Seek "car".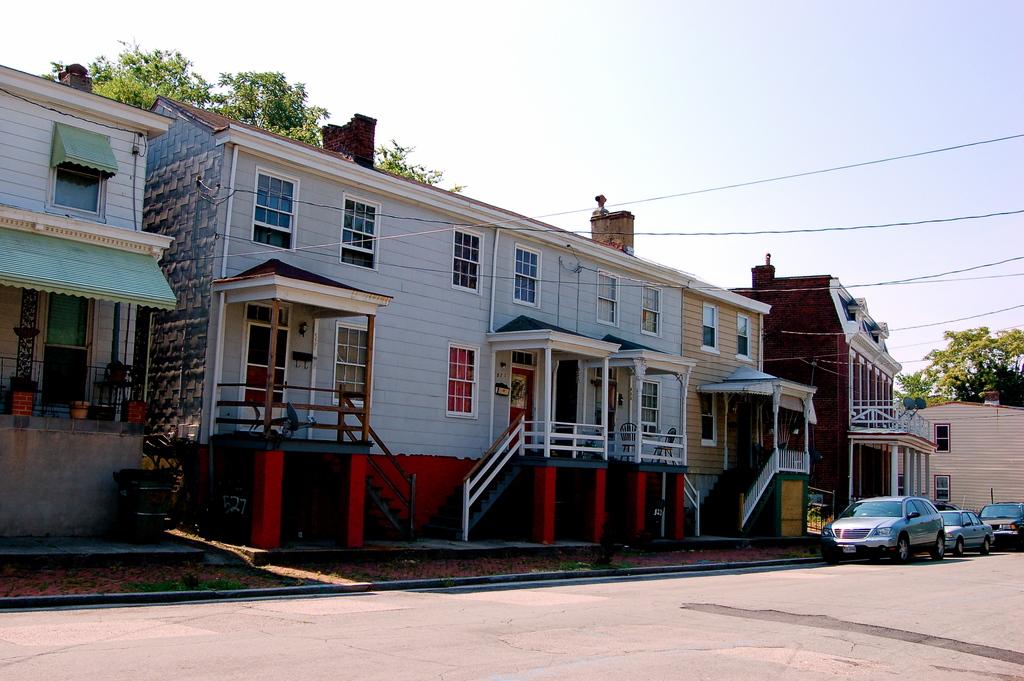
Rect(942, 507, 992, 557).
